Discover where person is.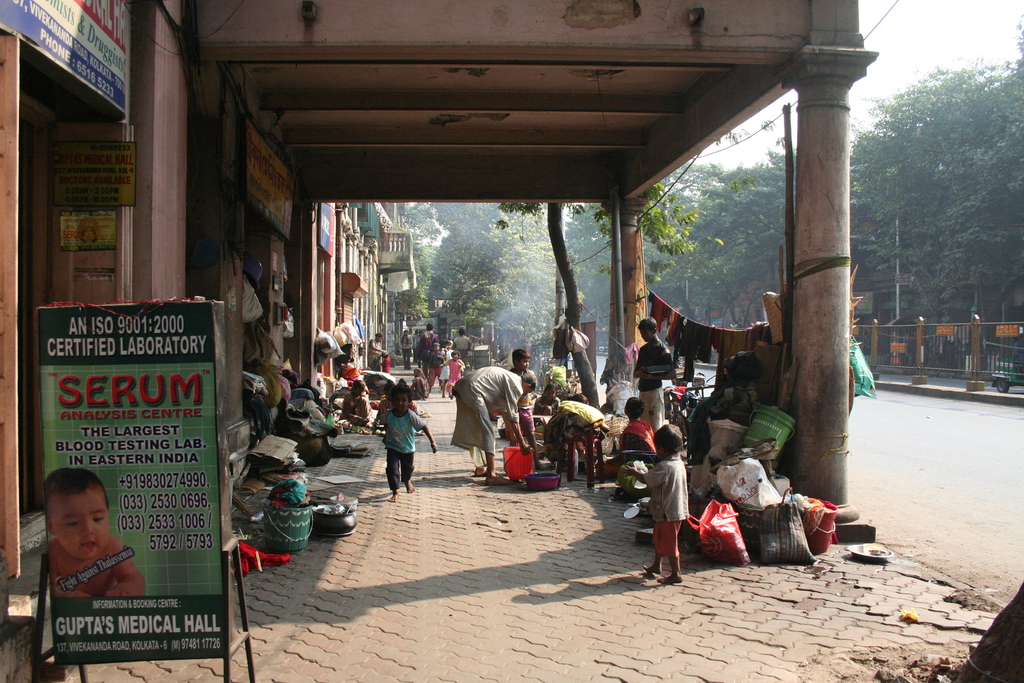
Discovered at 44, 468, 148, 598.
